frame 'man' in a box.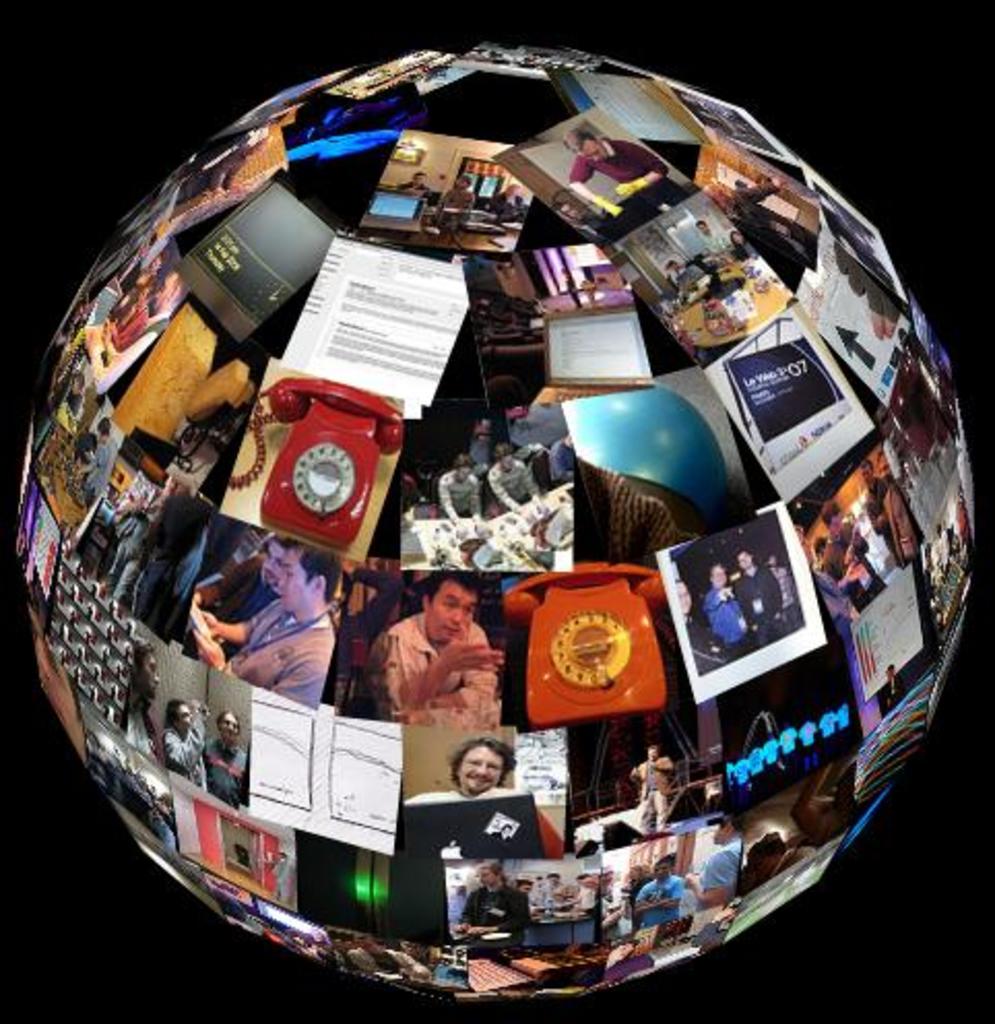
rect(83, 417, 118, 512).
